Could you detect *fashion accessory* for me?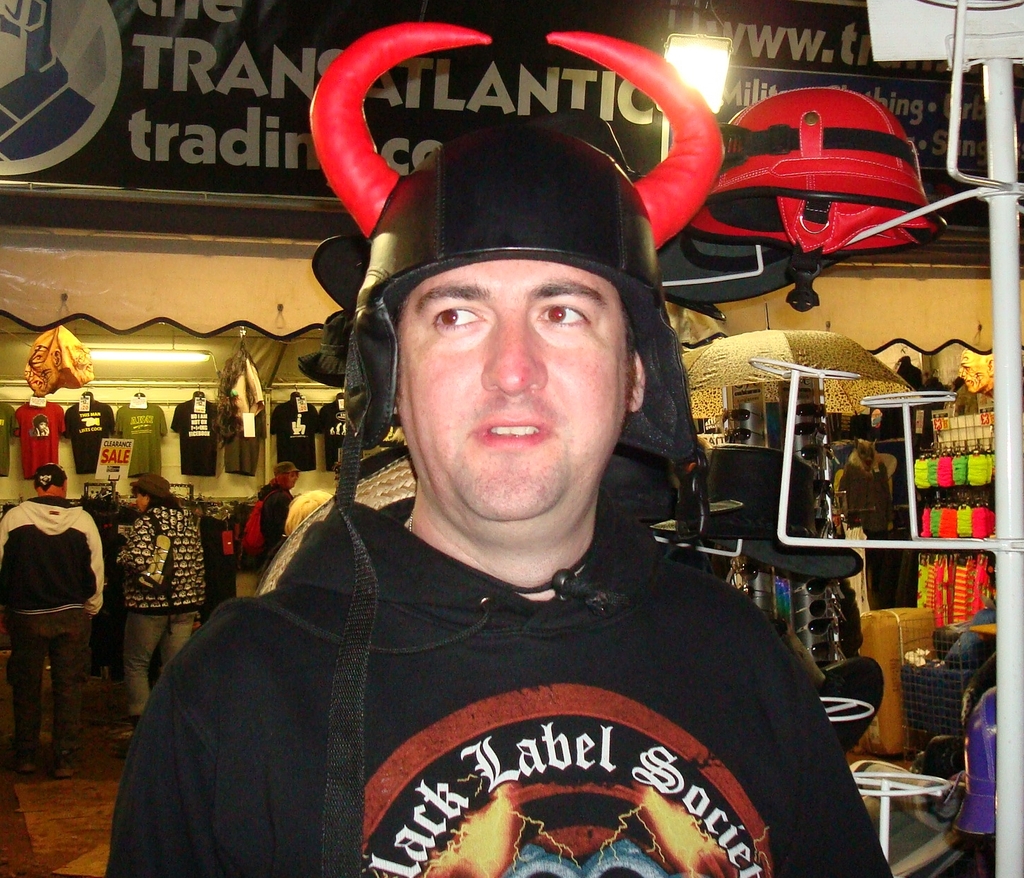
Detection result: crop(793, 446, 833, 460).
